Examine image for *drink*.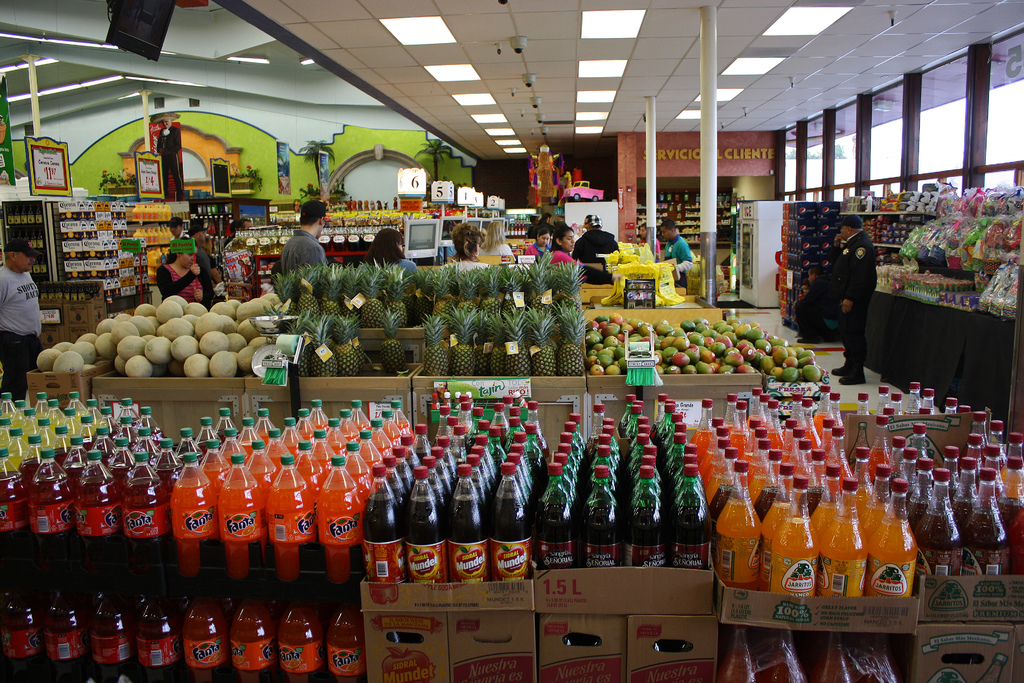
Examination result: {"x1": 326, "y1": 593, "x2": 364, "y2": 682}.
